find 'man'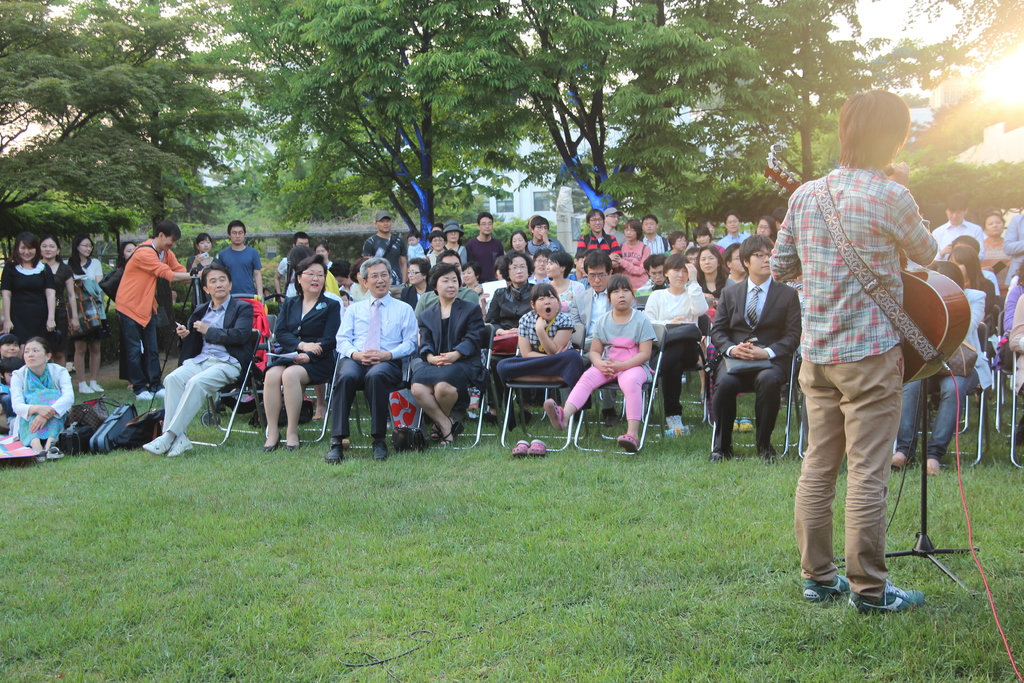
Rect(362, 207, 408, 286)
